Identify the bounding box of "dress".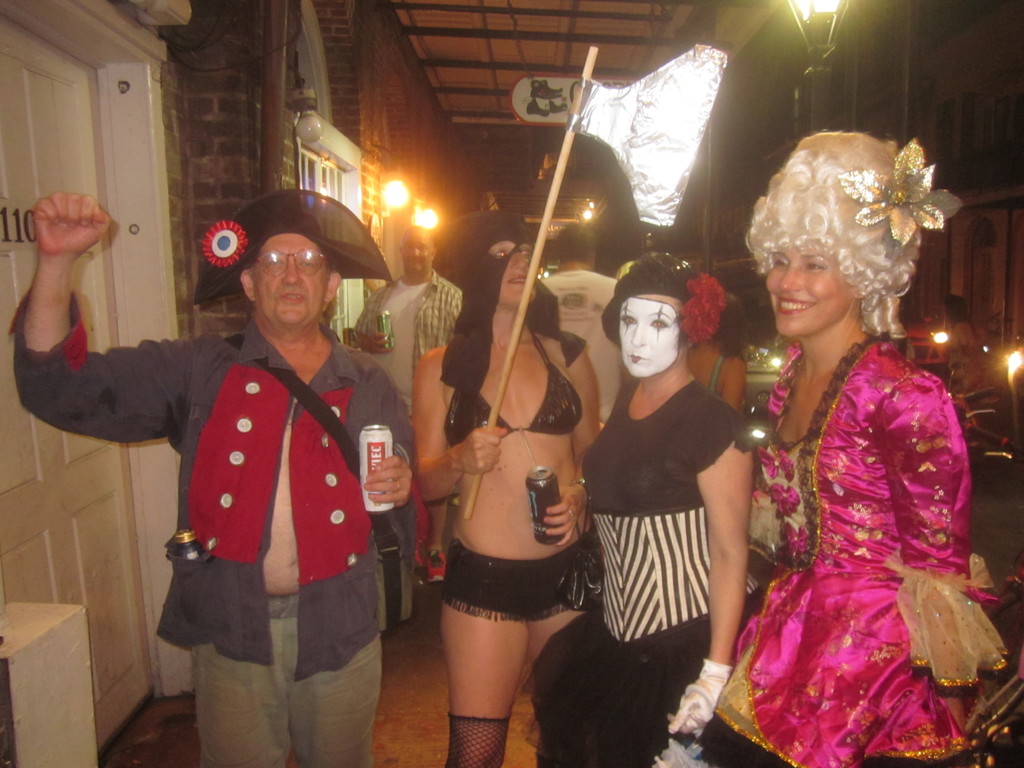
x1=701, y1=330, x2=1013, y2=767.
